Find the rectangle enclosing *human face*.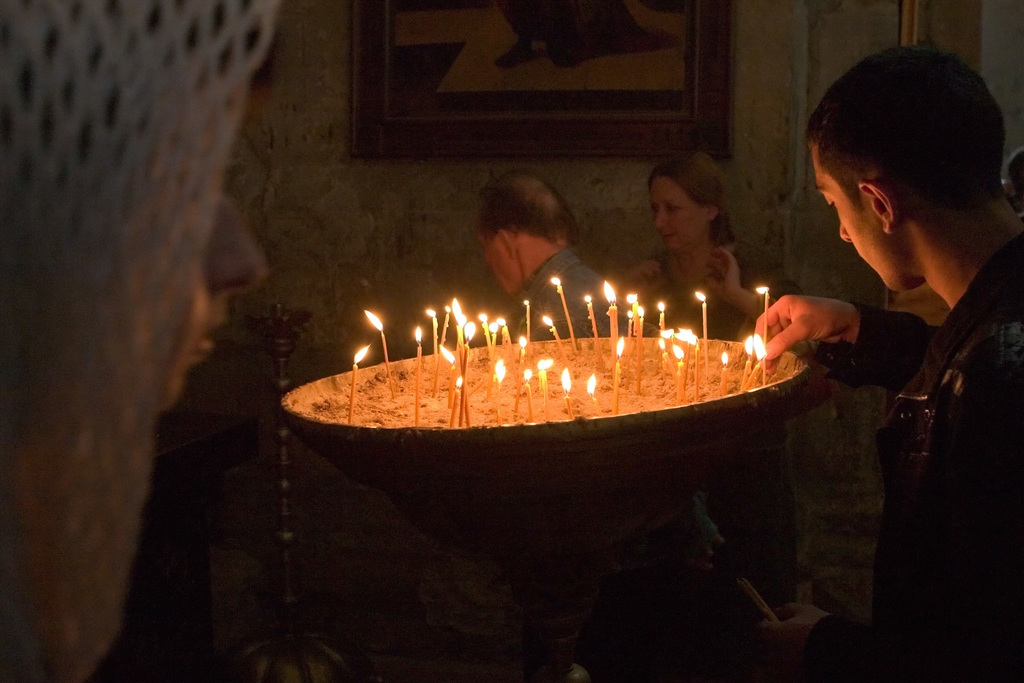
479 228 513 307.
